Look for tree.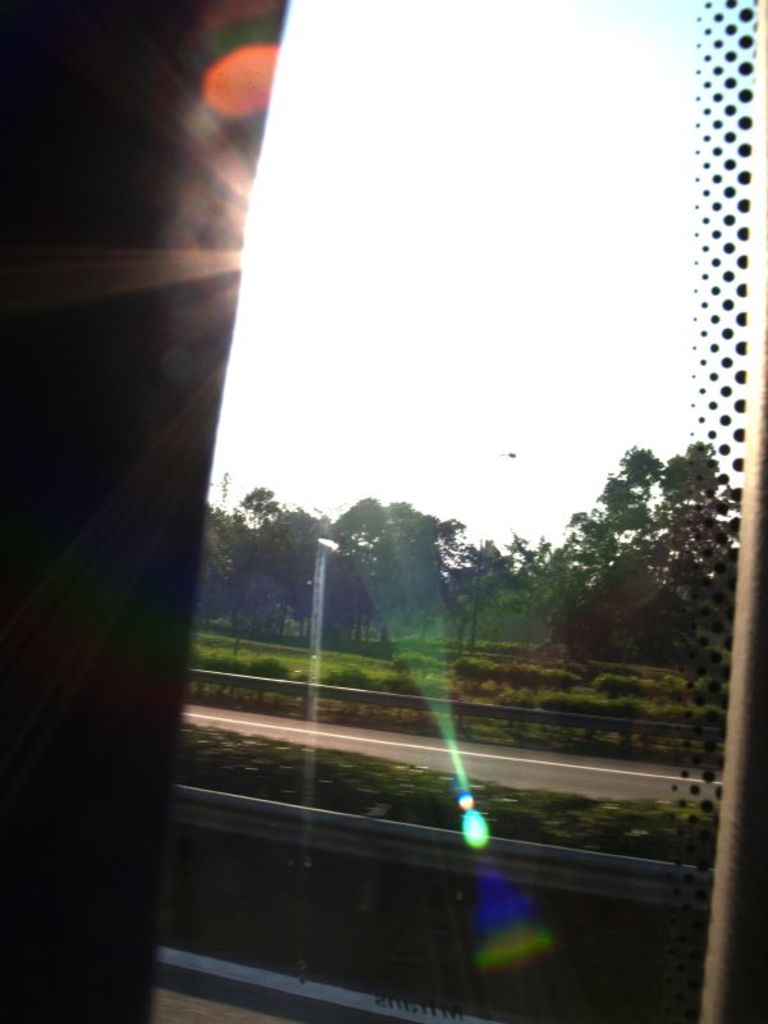
Found: <box>593,433,677,536</box>.
